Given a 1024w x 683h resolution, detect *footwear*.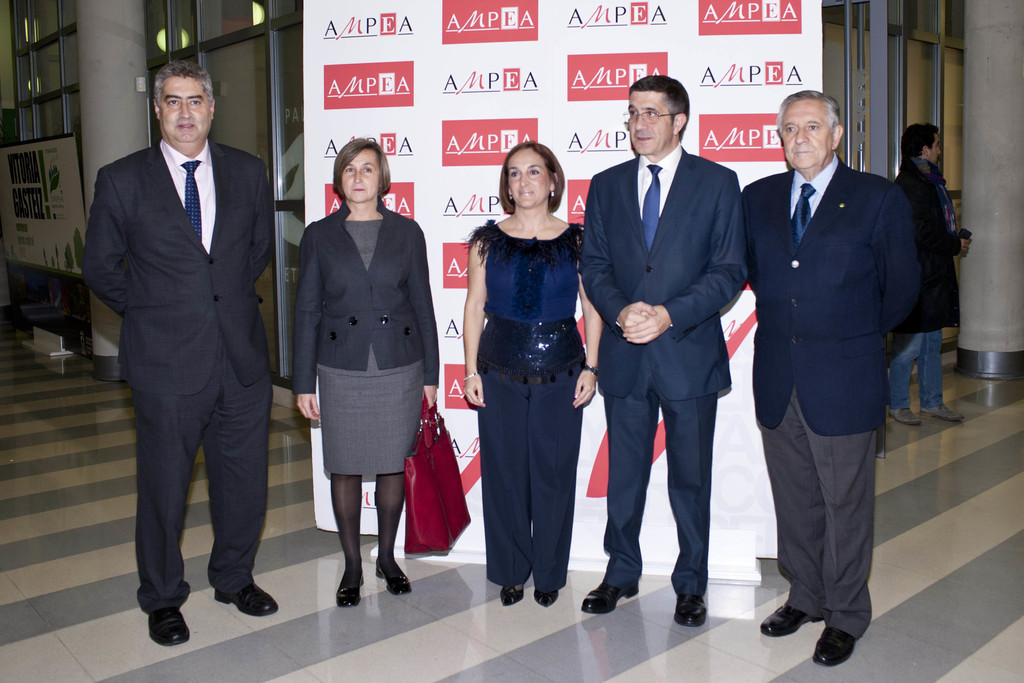
crop(758, 603, 821, 635).
